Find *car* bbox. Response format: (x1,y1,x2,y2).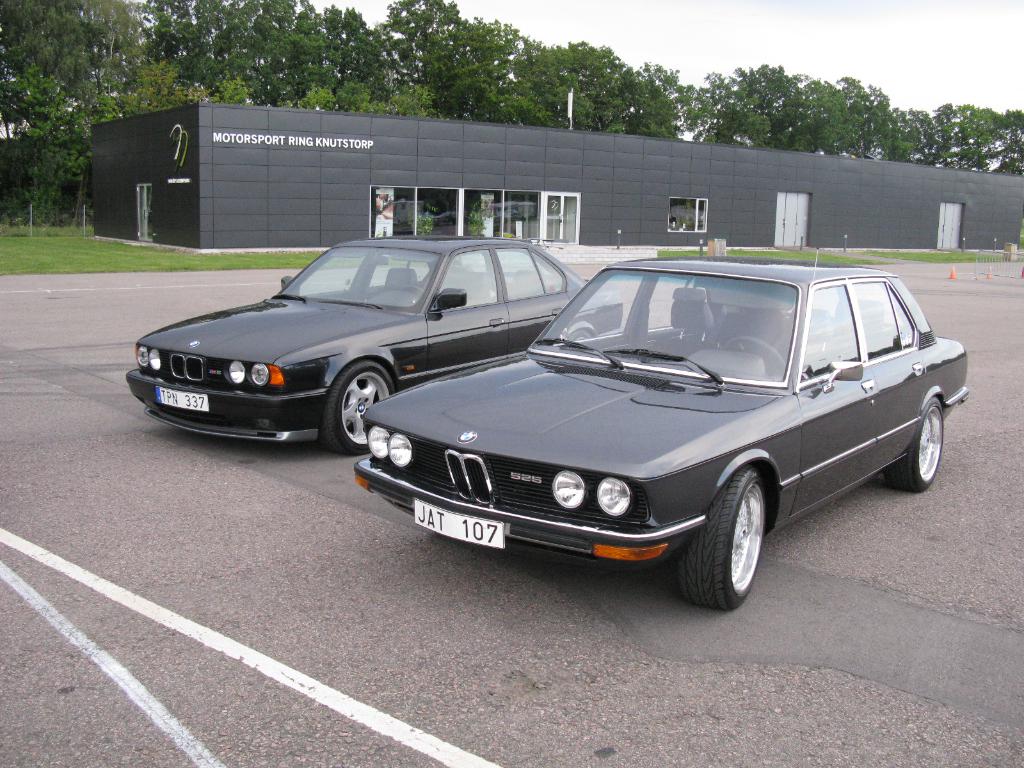
(355,248,970,614).
